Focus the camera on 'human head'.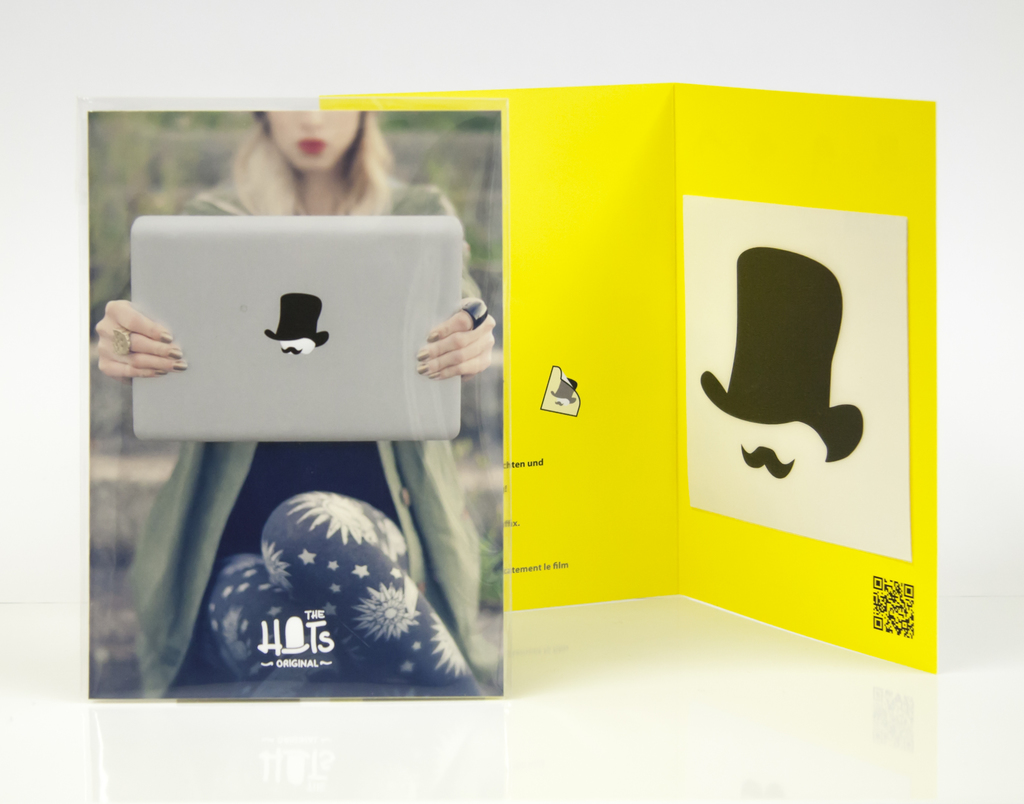
Focus region: bbox=[256, 104, 374, 177].
